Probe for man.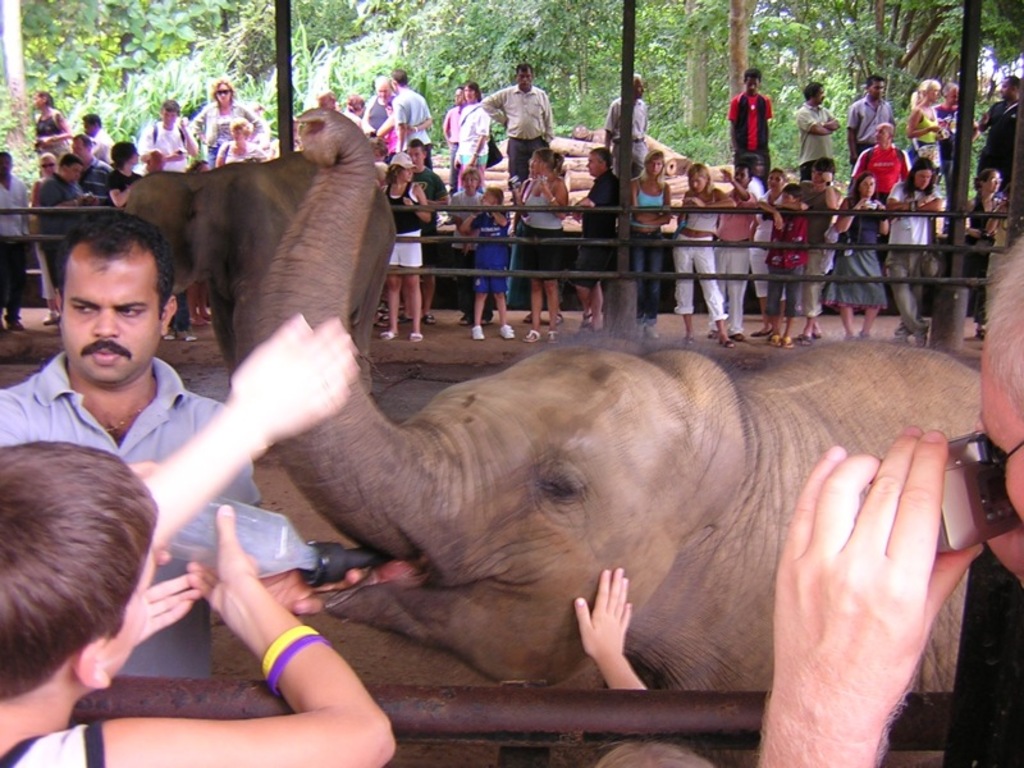
Probe result: x1=733 y1=67 x2=764 y2=195.
